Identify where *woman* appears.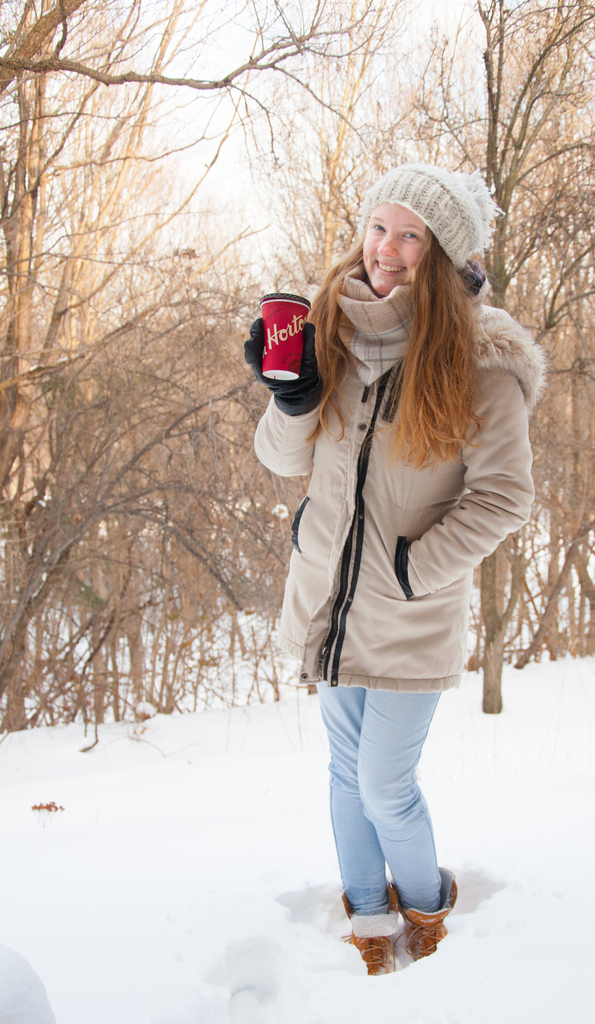
Appears at <box>234,158,537,964</box>.
